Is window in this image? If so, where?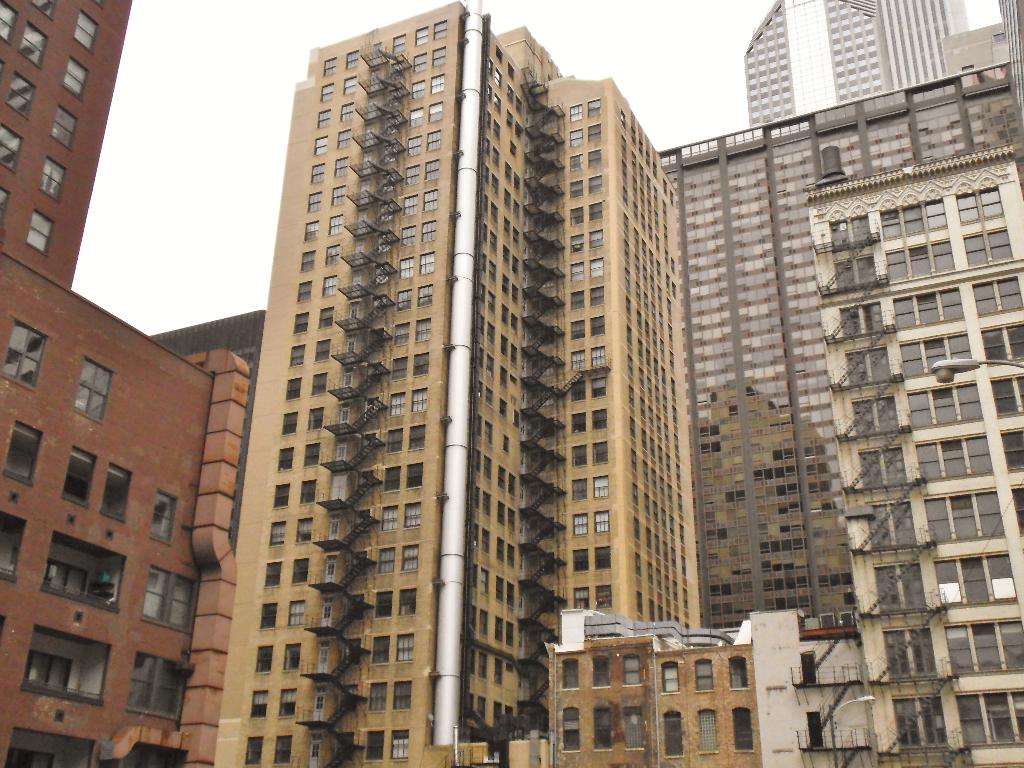
Yes, at pyautogui.locateOnScreen(415, 27, 430, 43).
